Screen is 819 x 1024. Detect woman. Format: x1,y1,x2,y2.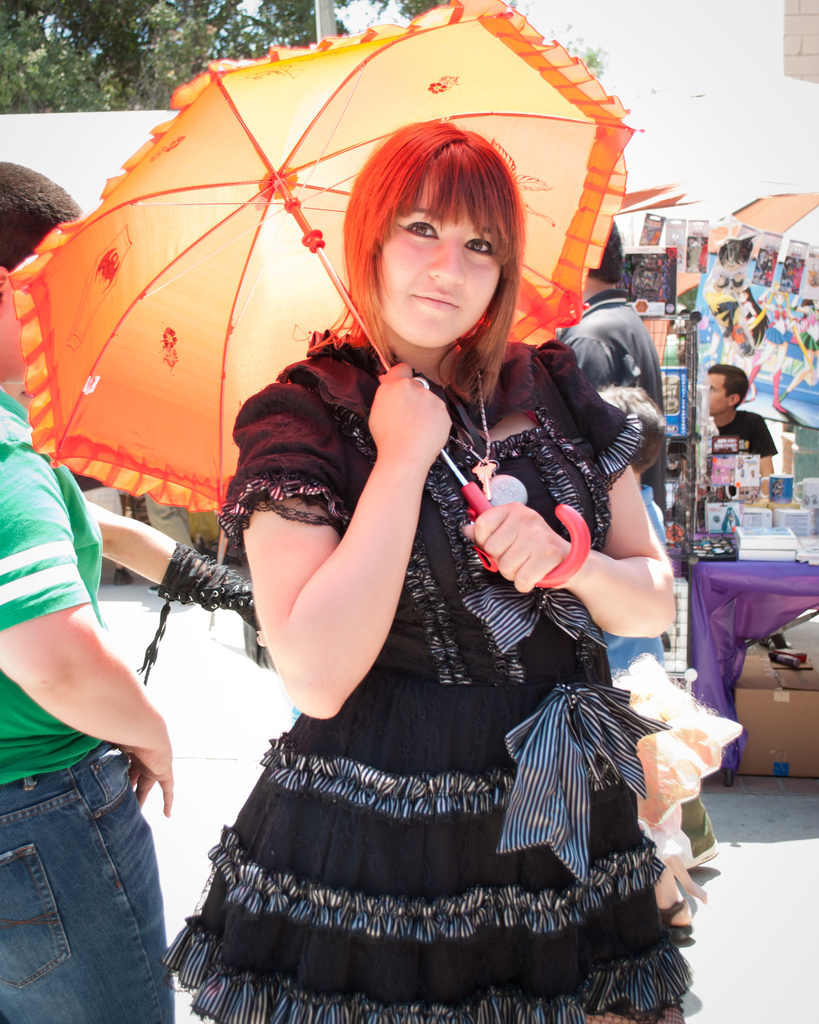
137,116,674,1023.
